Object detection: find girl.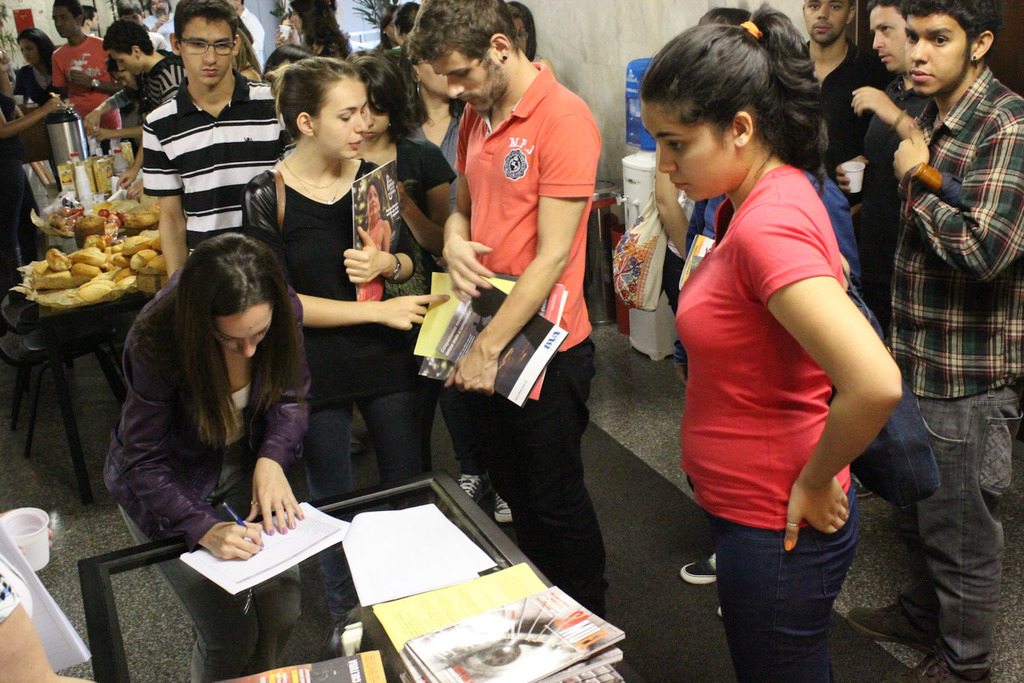
bbox=[101, 233, 316, 682].
